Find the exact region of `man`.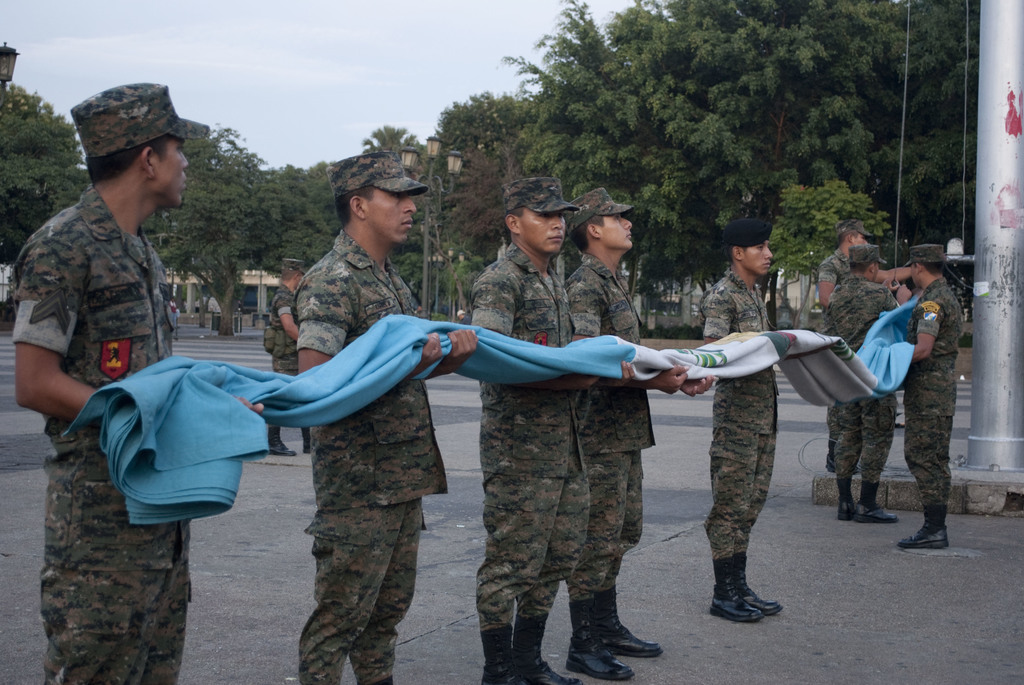
Exact region: (left=820, top=246, right=901, bottom=530).
